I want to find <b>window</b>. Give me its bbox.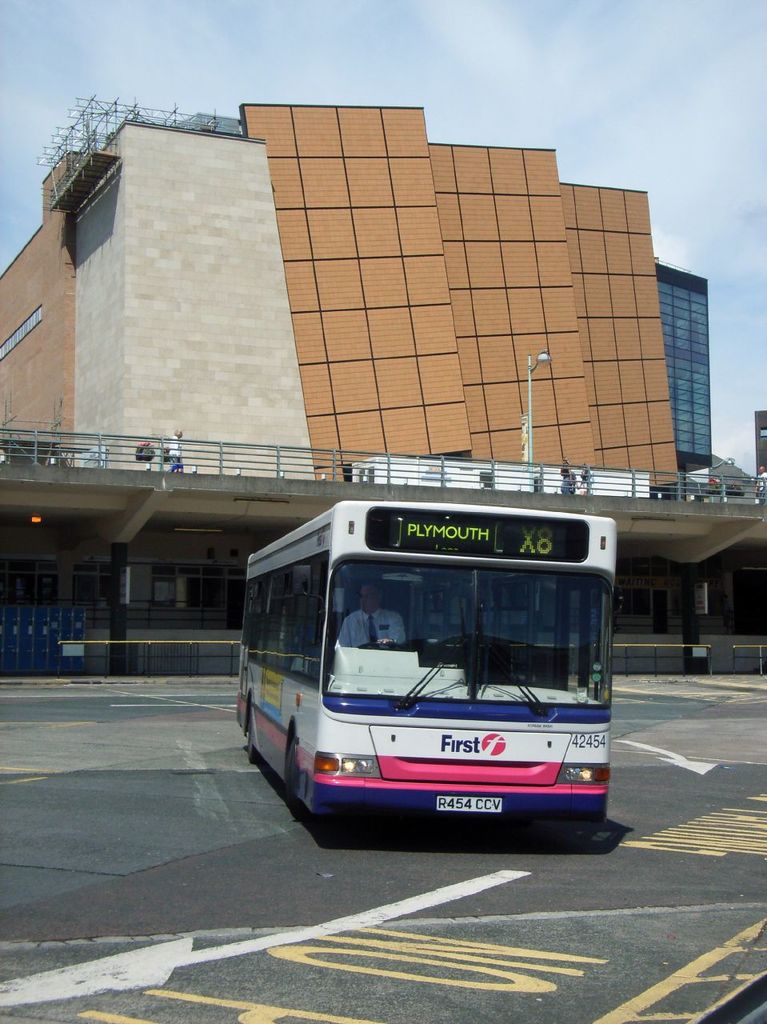
box=[670, 588, 679, 614].
